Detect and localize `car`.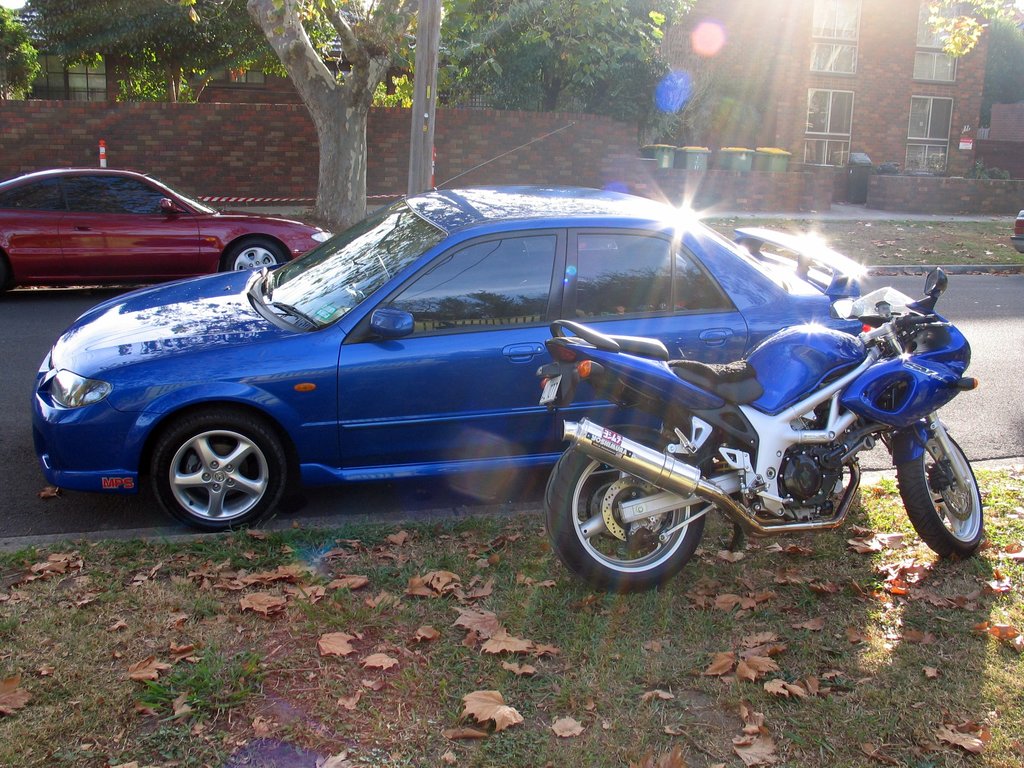
Localized at x1=0 y1=164 x2=338 y2=288.
